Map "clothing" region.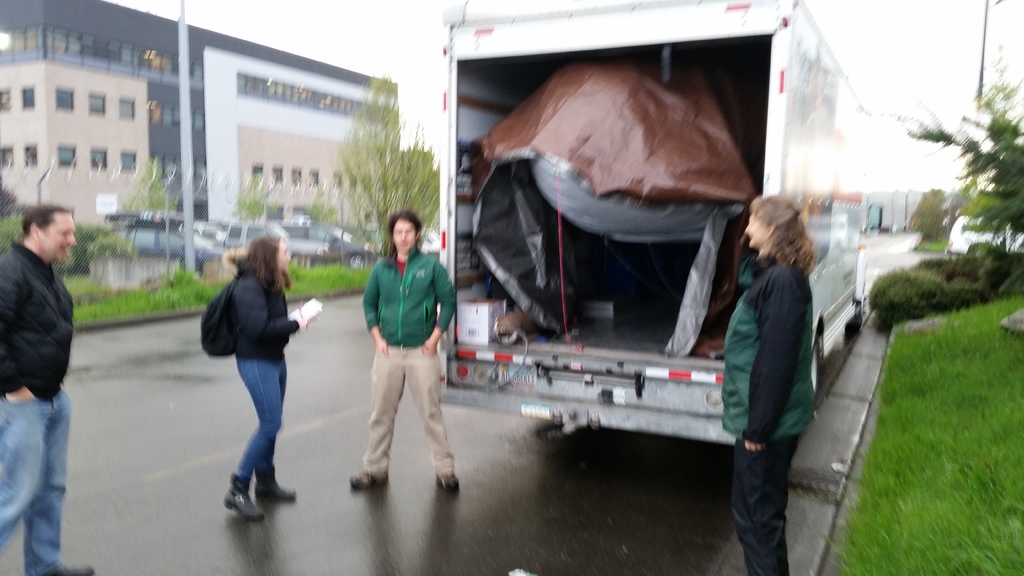
Mapped to BBox(226, 265, 291, 479).
